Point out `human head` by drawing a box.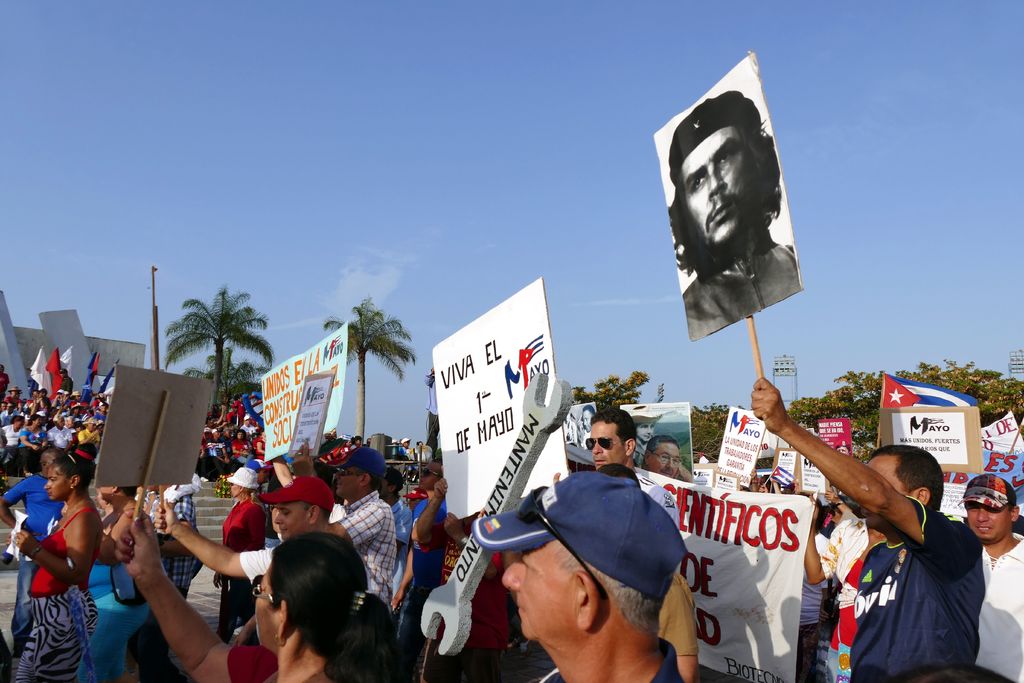
332,447,387,500.
